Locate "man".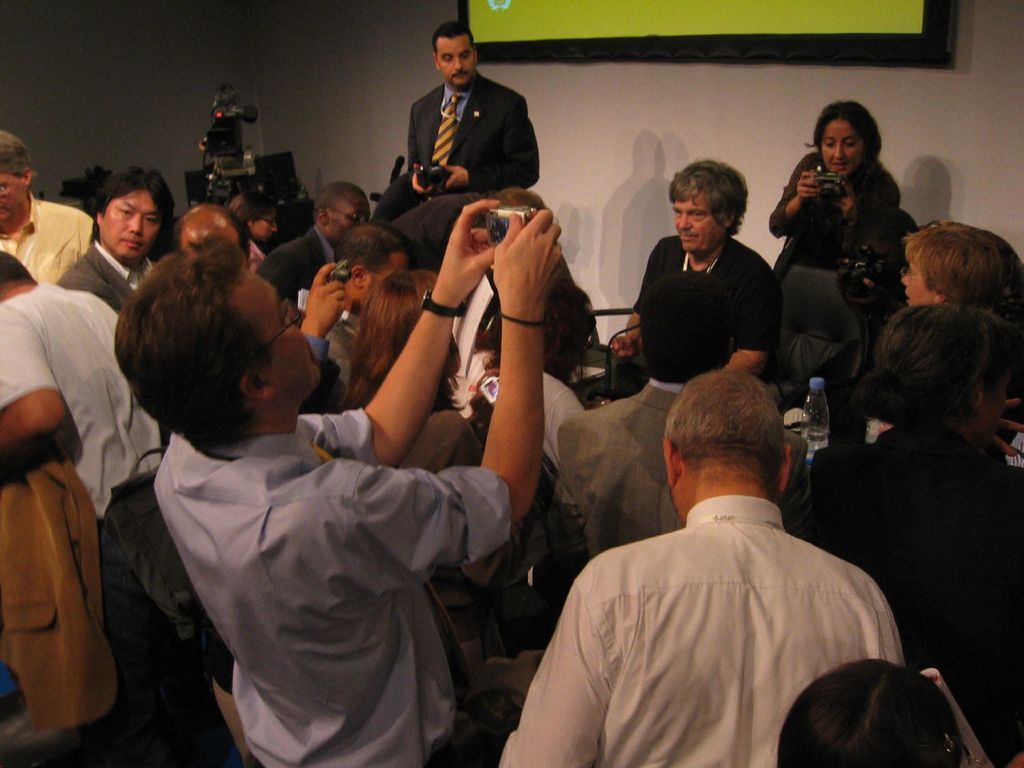
Bounding box: <bbox>372, 22, 545, 255</bbox>.
